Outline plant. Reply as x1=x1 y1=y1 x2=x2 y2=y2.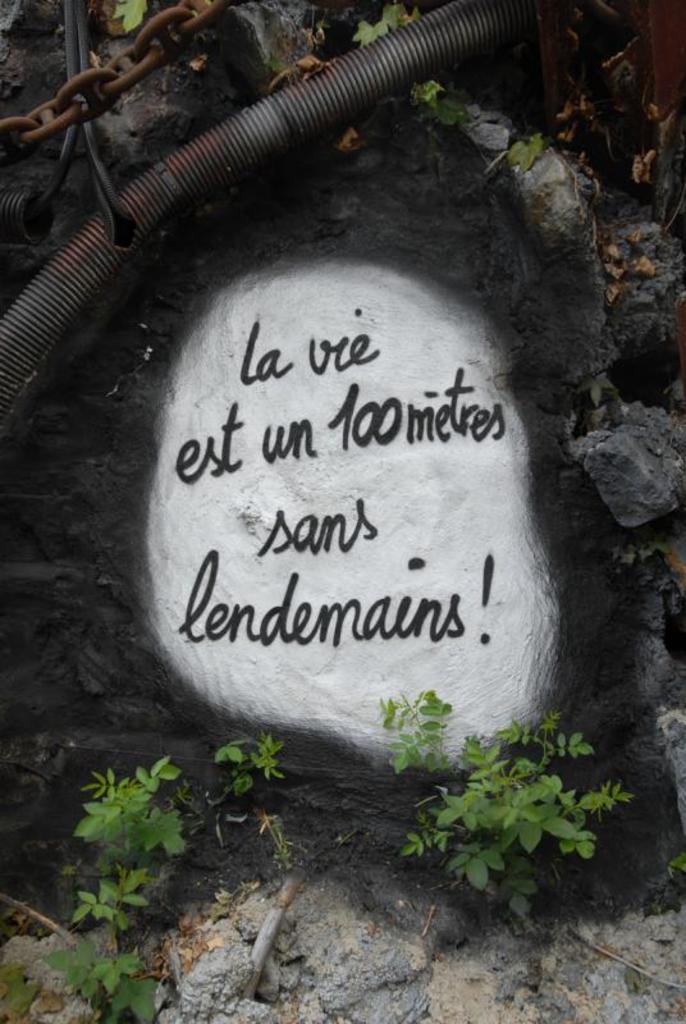
x1=379 y1=687 x2=657 y2=915.
